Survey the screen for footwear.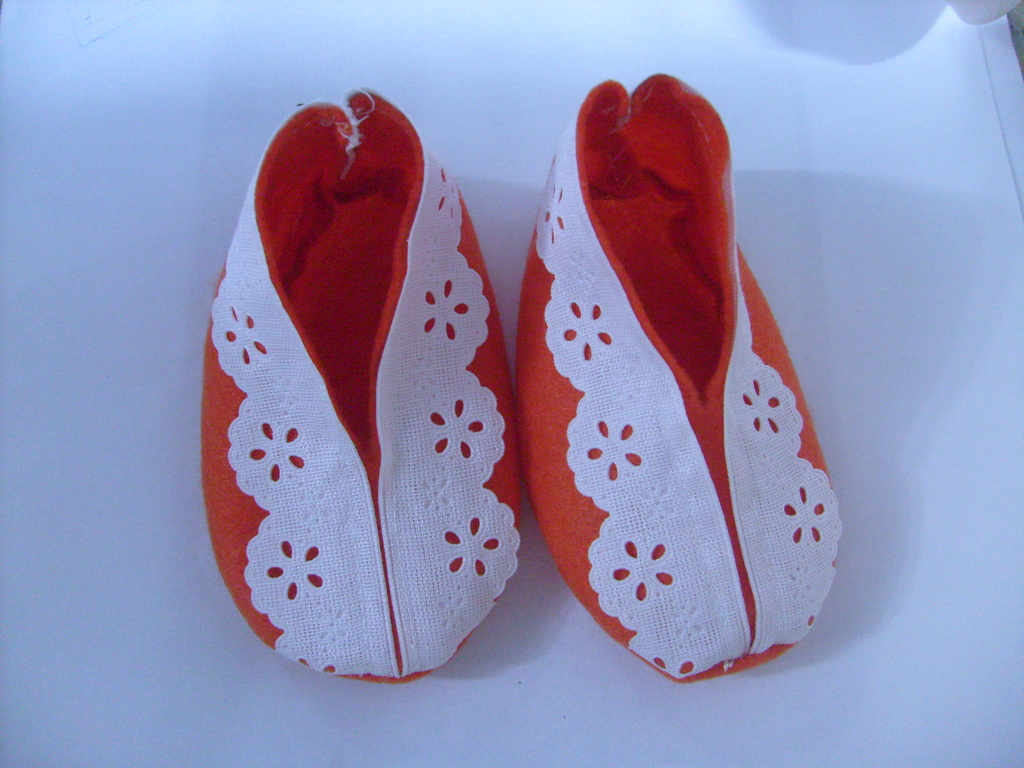
Survey found: {"left": 191, "top": 78, "right": 529, "bottom": 700}.
